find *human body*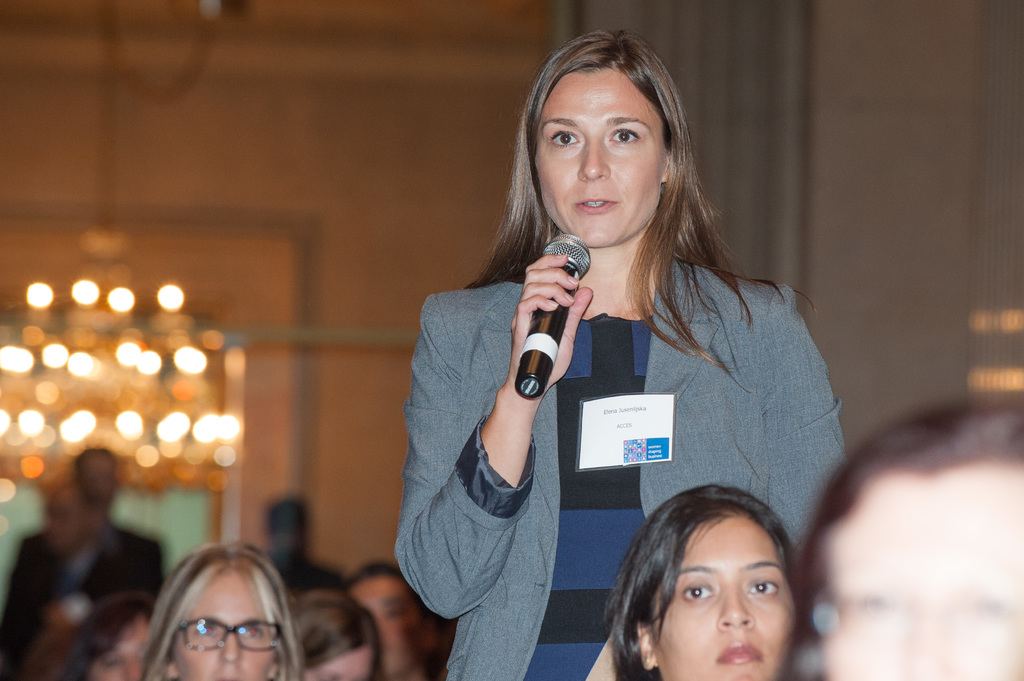
rect(611, 483, 804, 680)
